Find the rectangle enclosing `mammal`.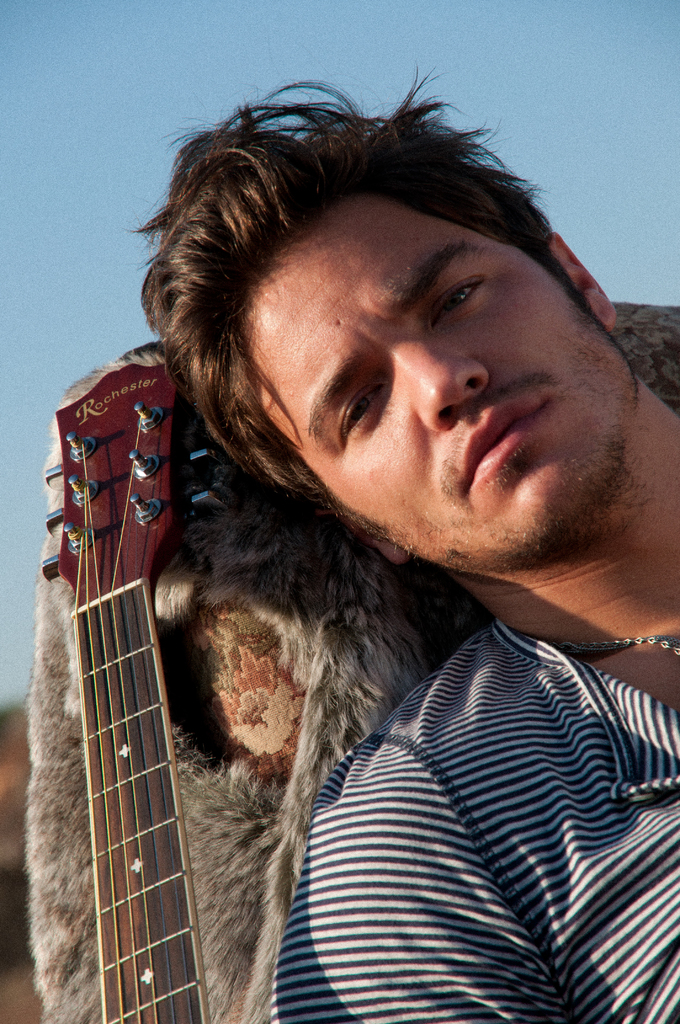
<box>18,106,679,1023</box>.
